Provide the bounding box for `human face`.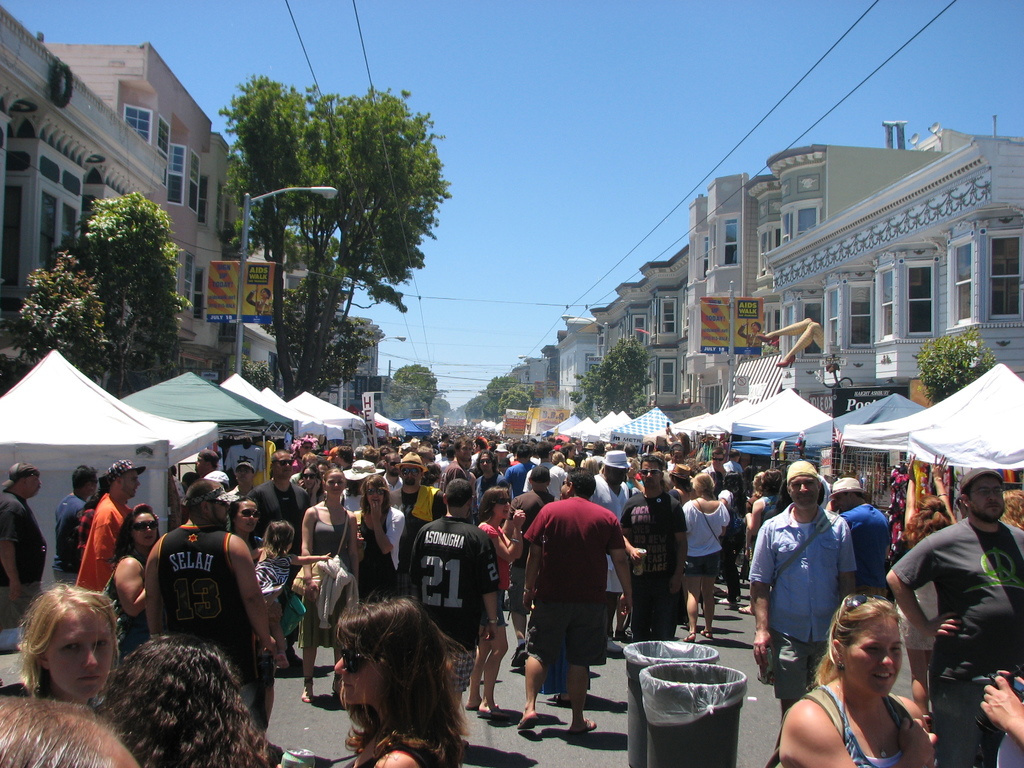
274 456 292 481.
